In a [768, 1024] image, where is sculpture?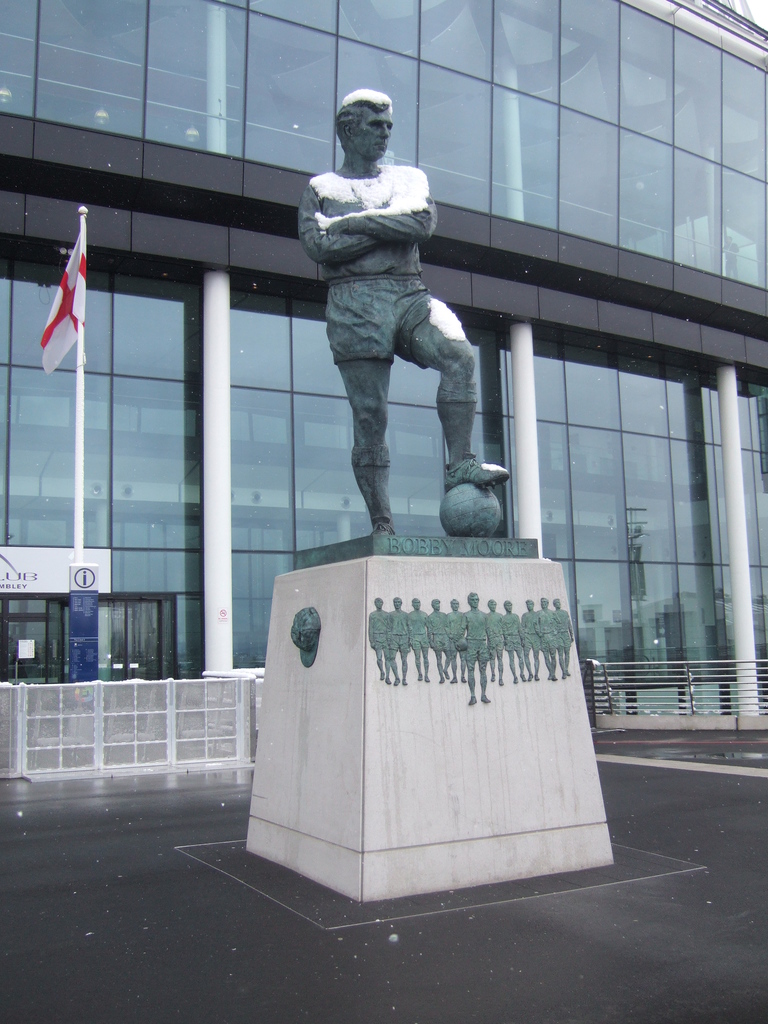
500:596:529:684.
